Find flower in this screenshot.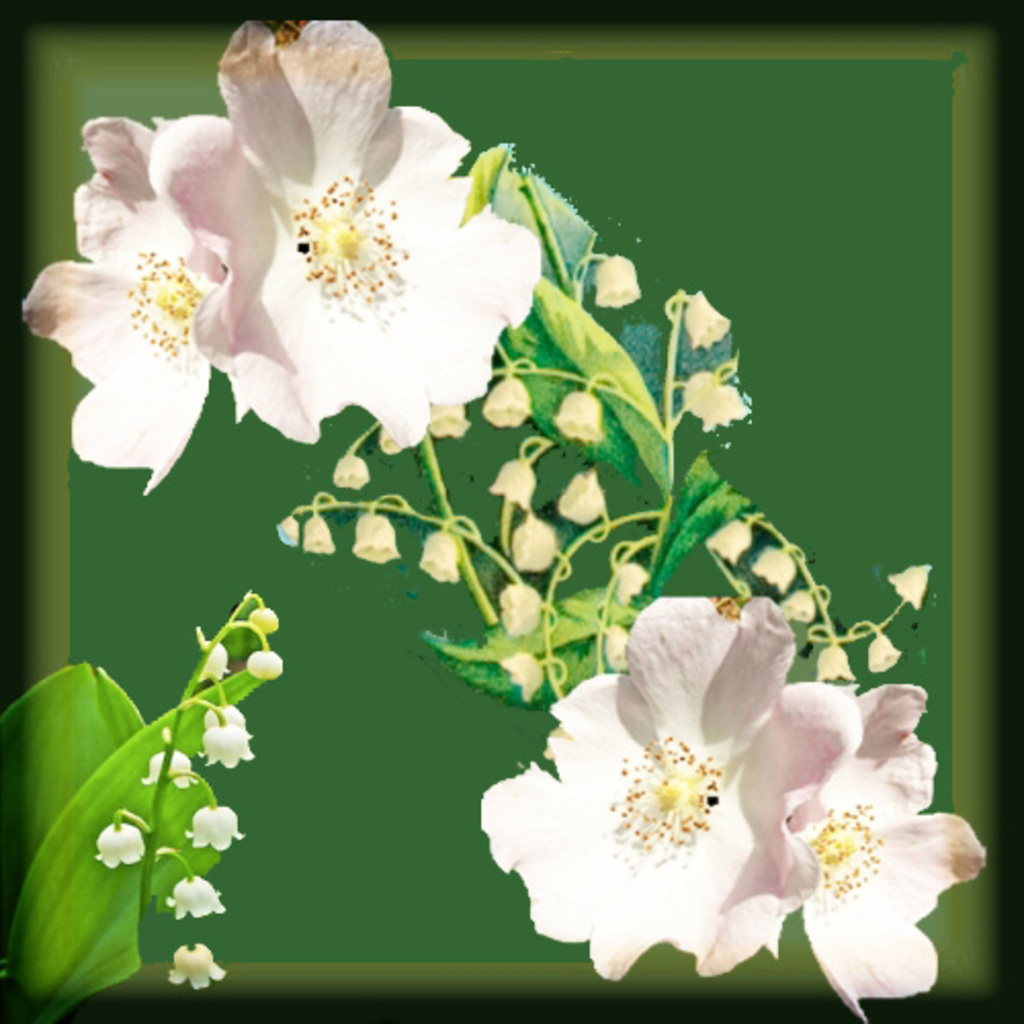
The bounding box for flower is crop(272, 514, 301, 547).
